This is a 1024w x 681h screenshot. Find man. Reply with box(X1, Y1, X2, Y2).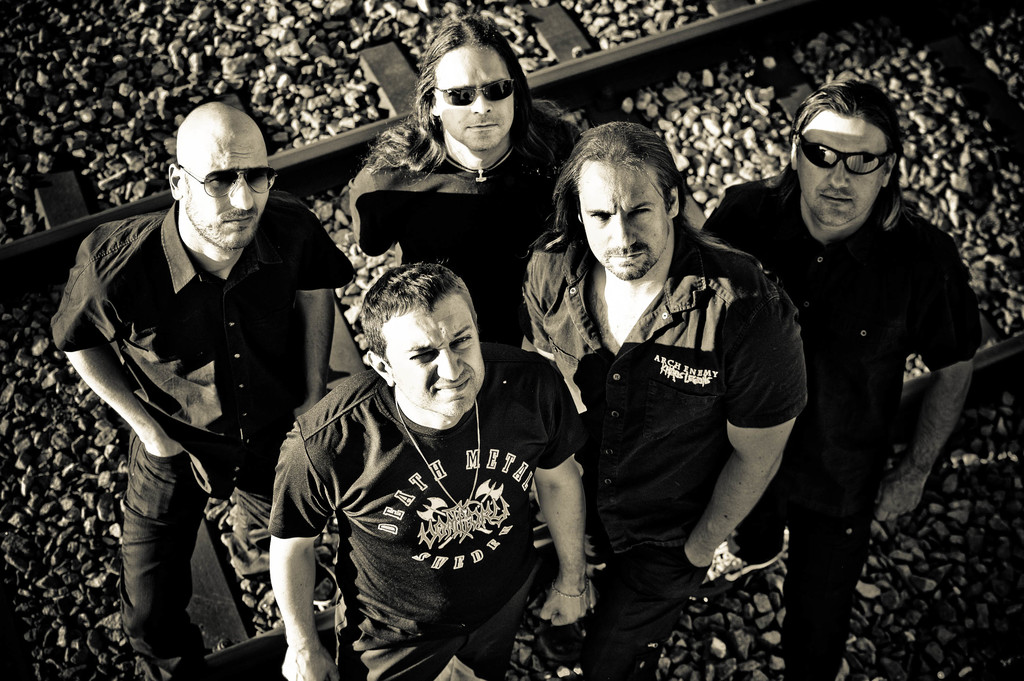
box(346, 13, 580, 344).
